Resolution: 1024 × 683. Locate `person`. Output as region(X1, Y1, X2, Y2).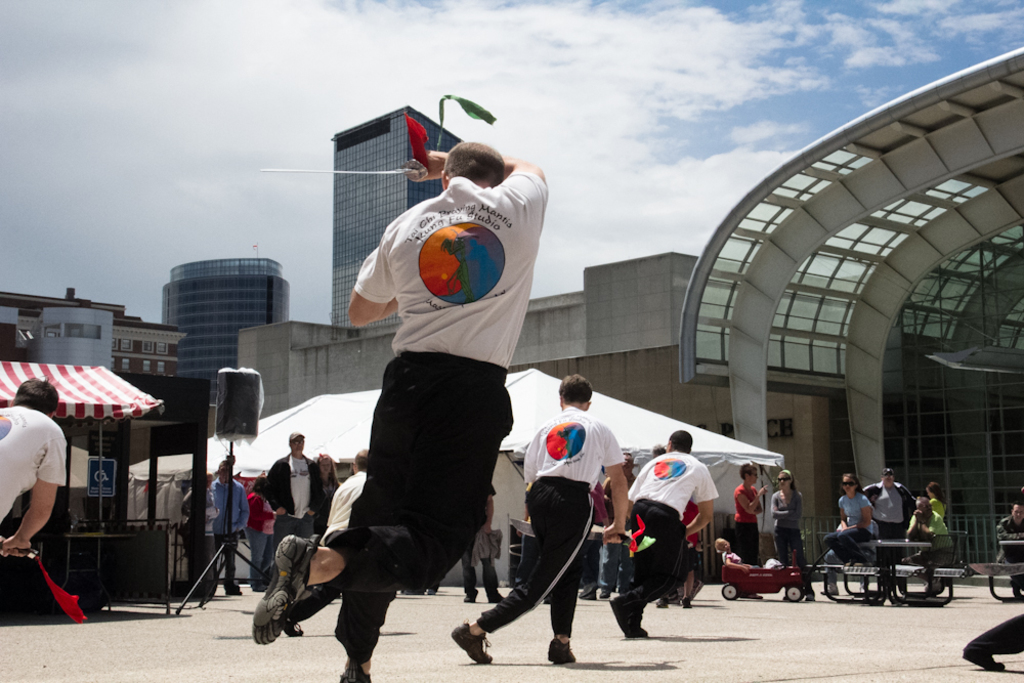
region(767, 468, 825, 596).
